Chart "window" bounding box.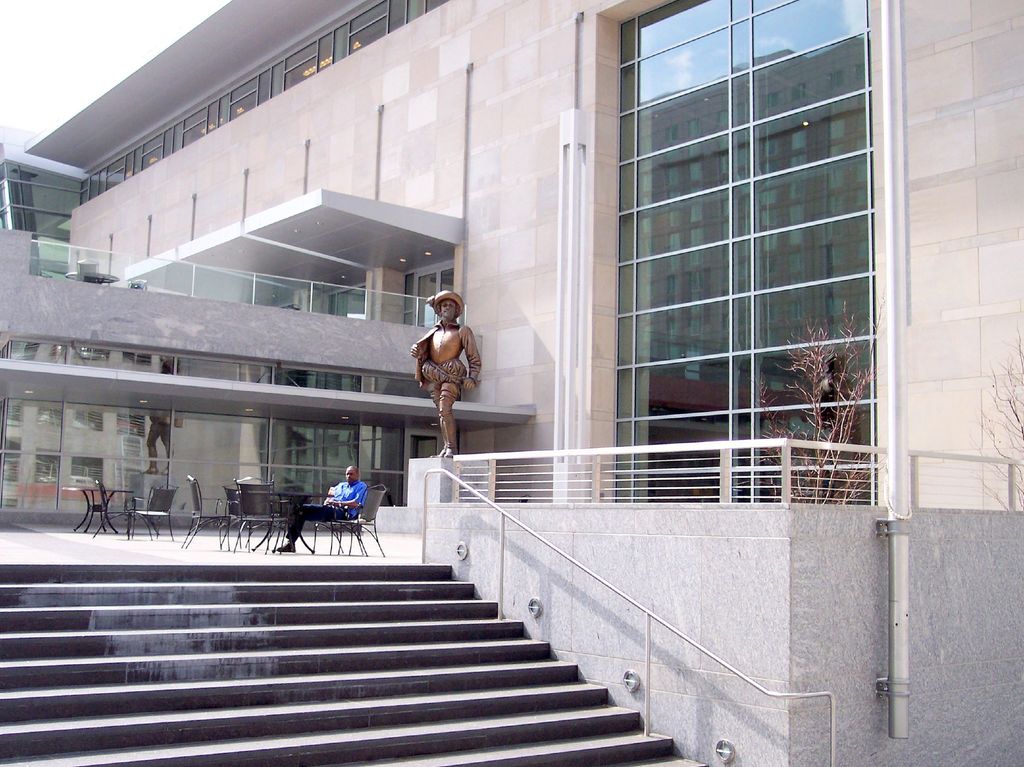
Charted: bbox=[268, 256, 447, 320].
